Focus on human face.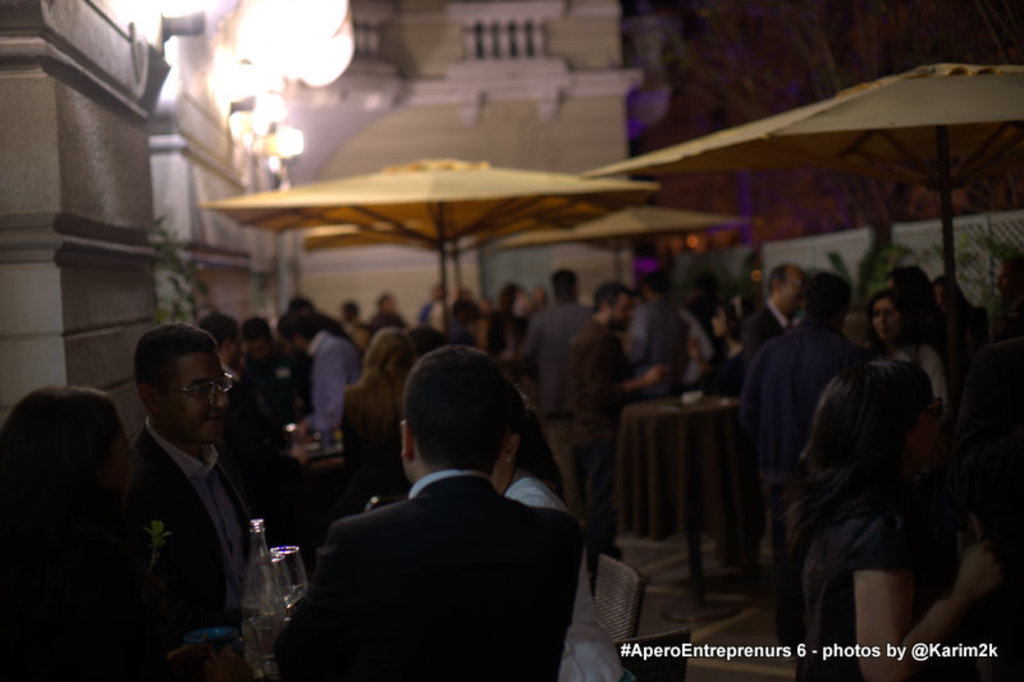
Focused at <bbox>611, 290, 628, 335</bbox>.
